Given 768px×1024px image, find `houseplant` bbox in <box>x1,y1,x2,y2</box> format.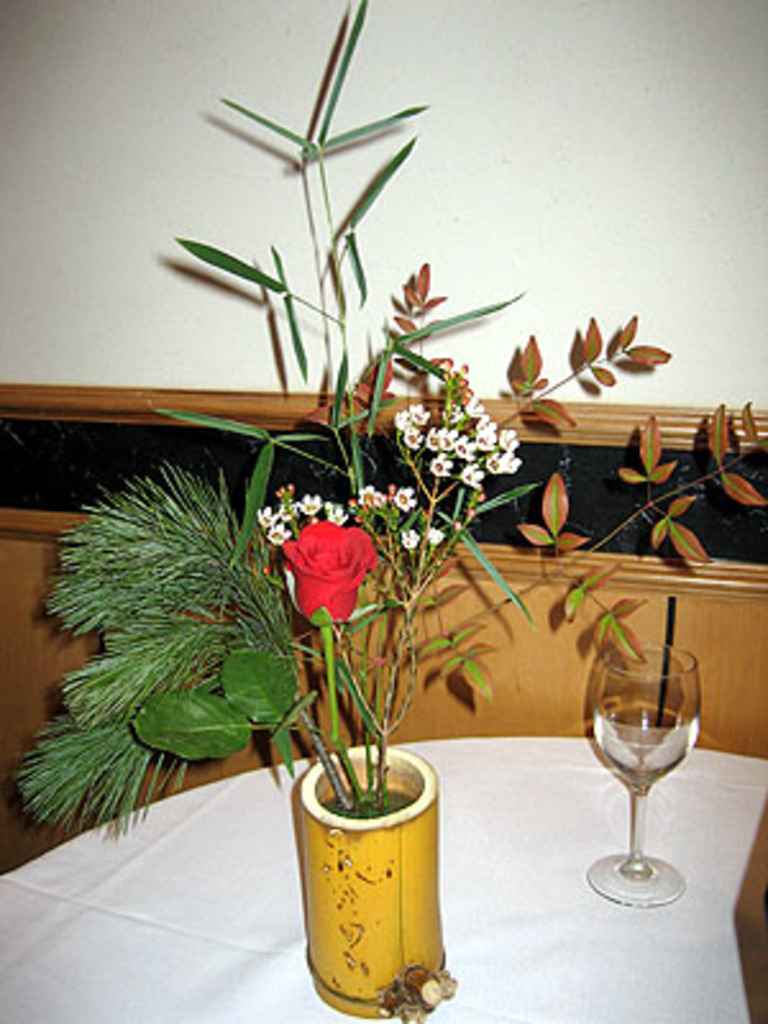
<box>18,0,535,1021</box>.
